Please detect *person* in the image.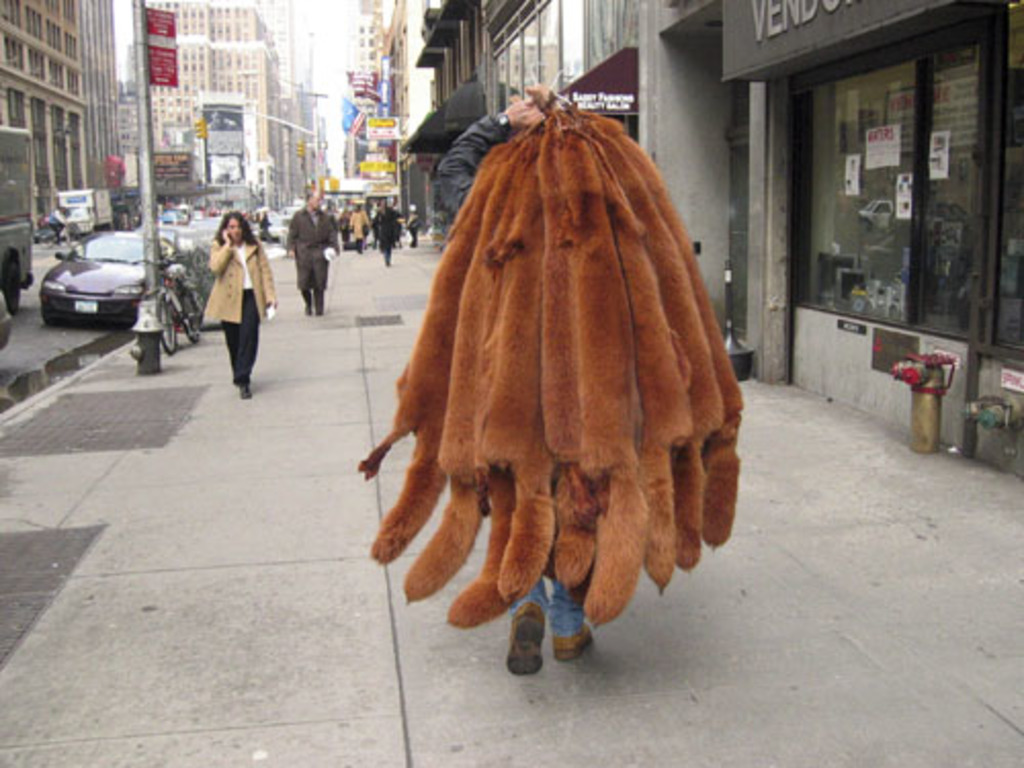
select_region(401, 203, 420, 248).
